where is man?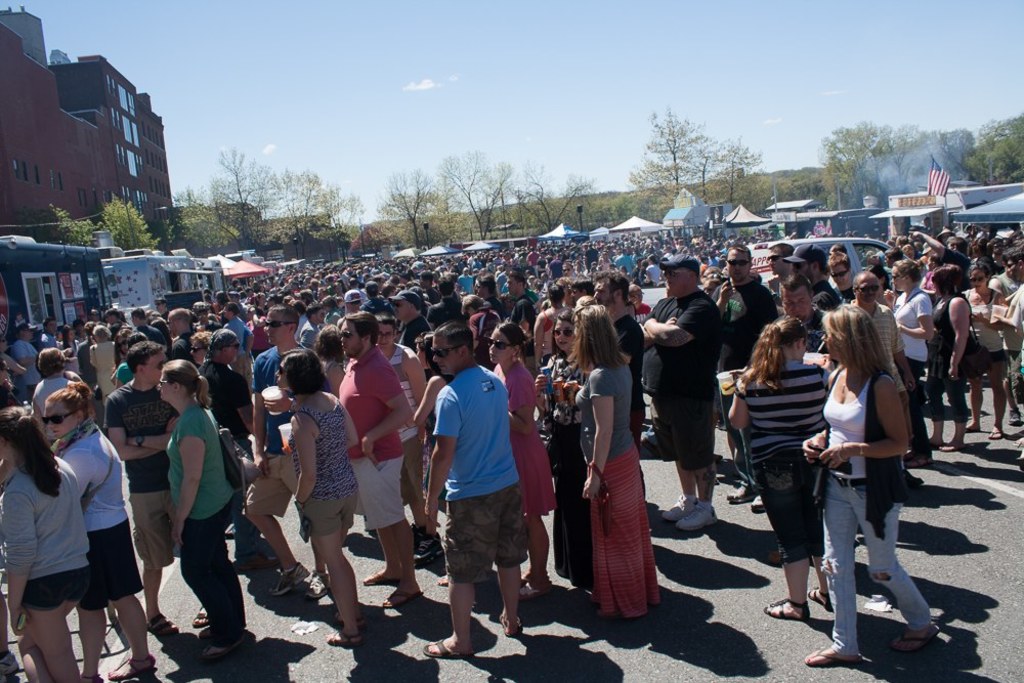
[x1=706, y1=246, x2=783, y2=516].
